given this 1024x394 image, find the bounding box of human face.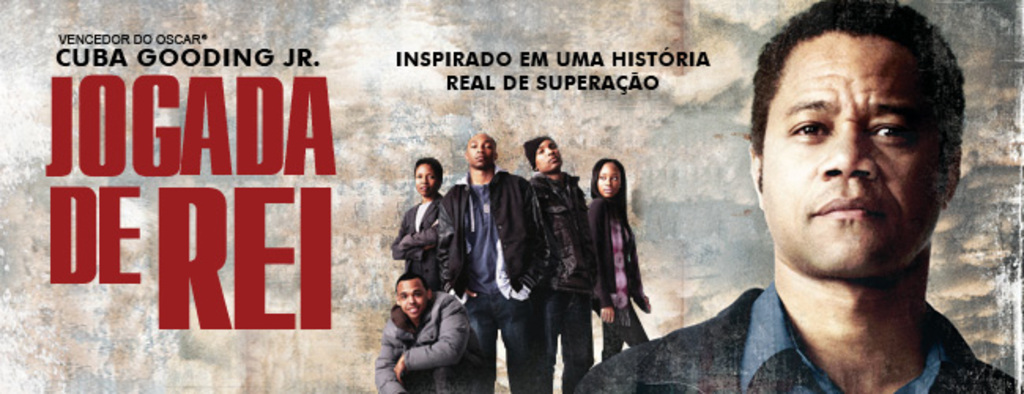
rect(417, 162, 433, 191).
